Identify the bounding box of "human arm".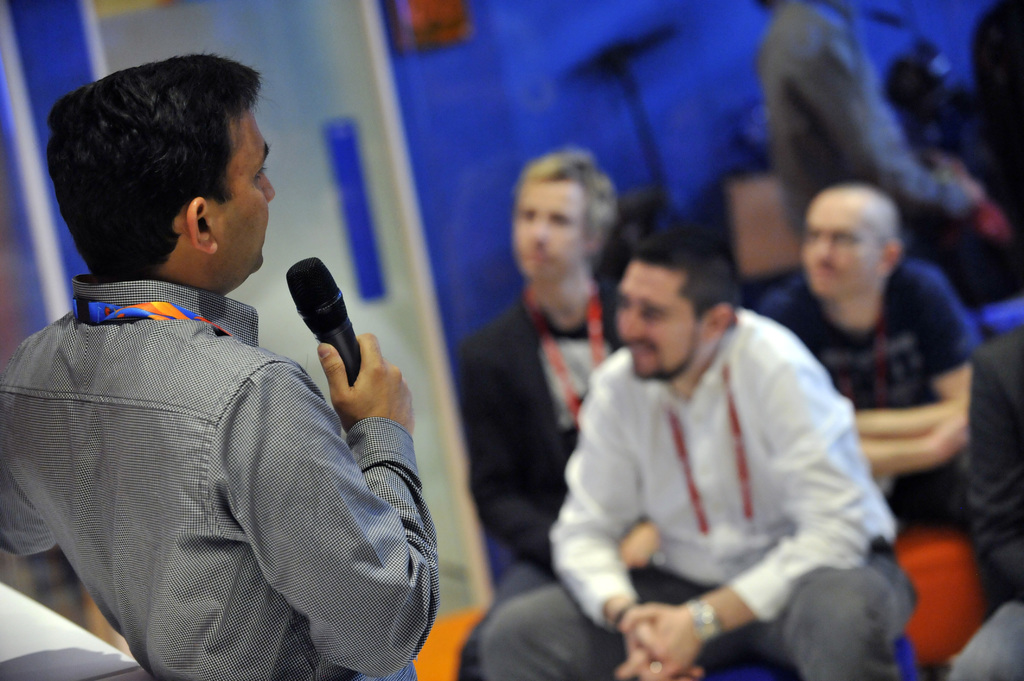
227,329,437,669.
